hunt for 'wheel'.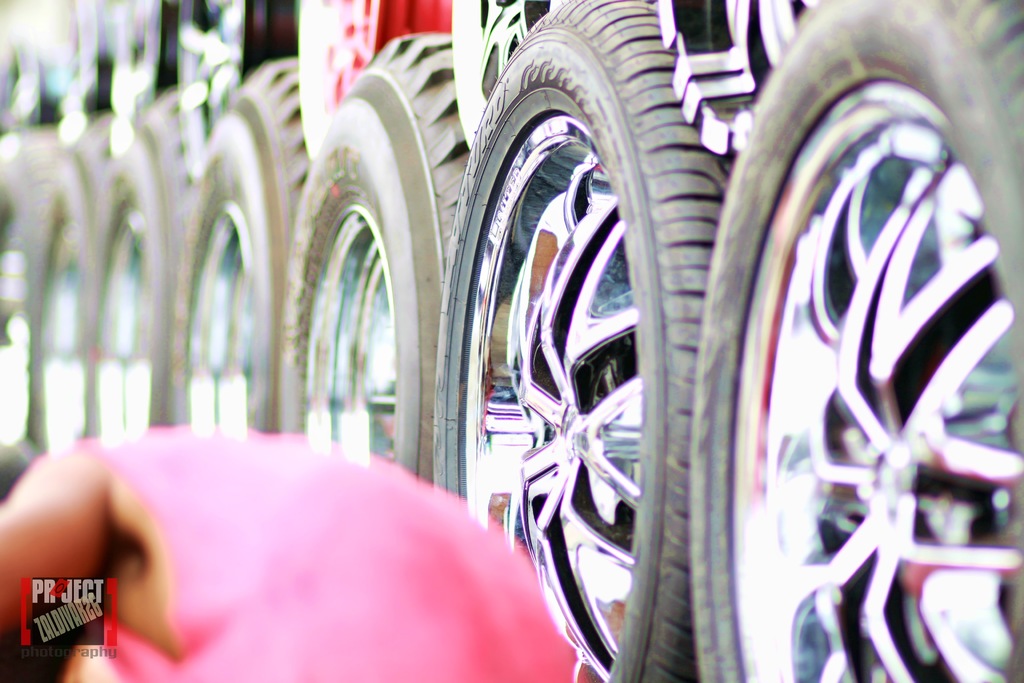
Hunted down at (left=433, top=1, right=737, bottom=682).
